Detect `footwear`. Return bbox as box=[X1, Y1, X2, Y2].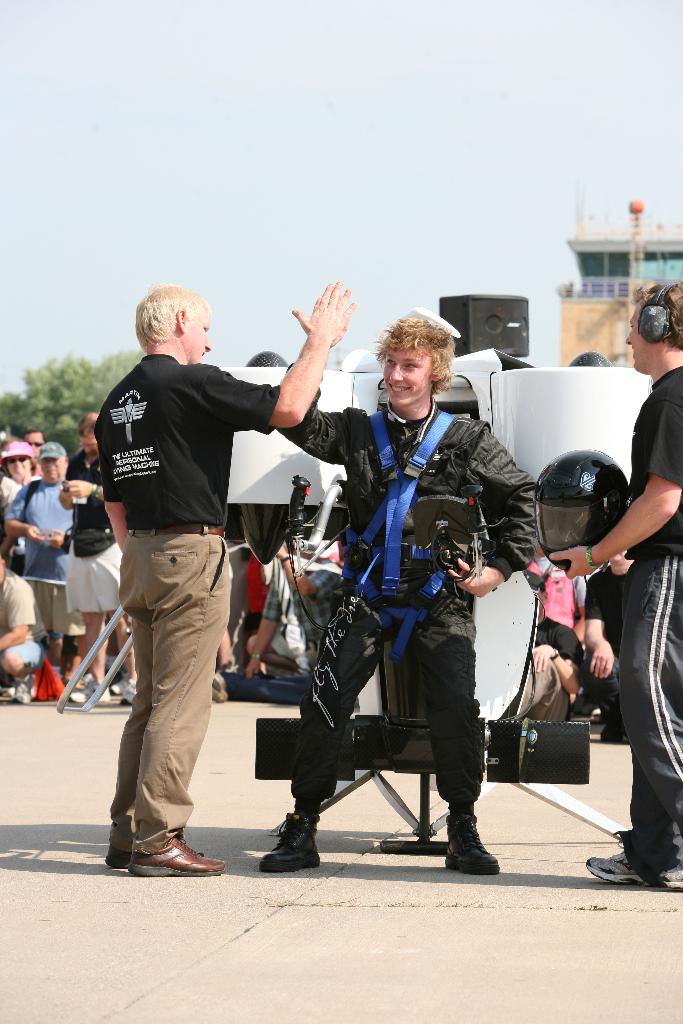
box=[446, 812, 500, 877].
